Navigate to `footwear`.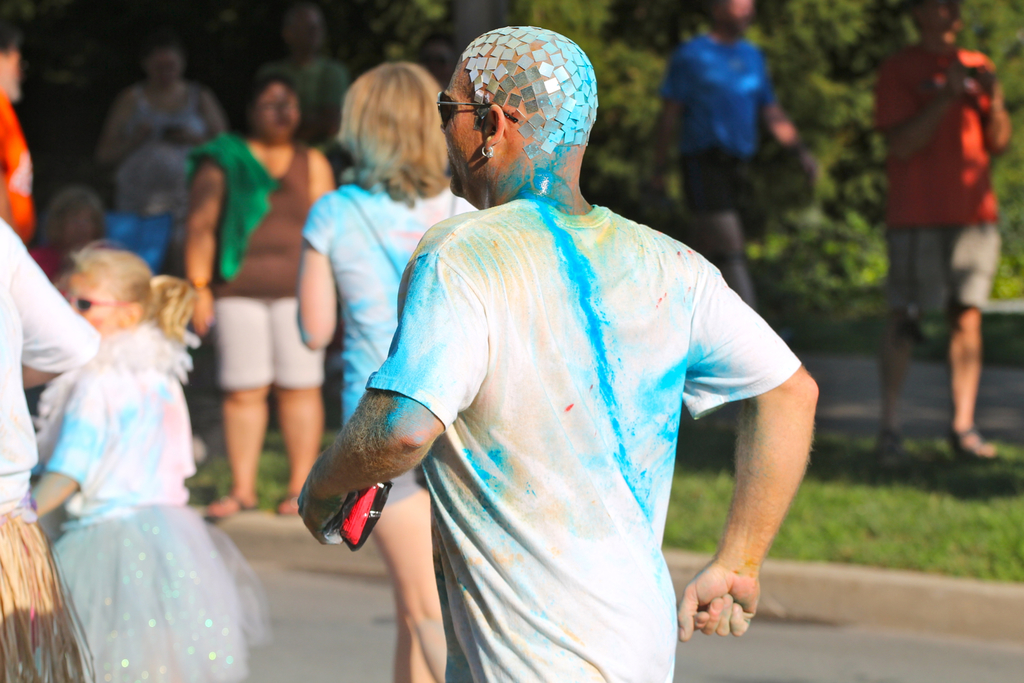
Navigation target: 878,429,904,454.
